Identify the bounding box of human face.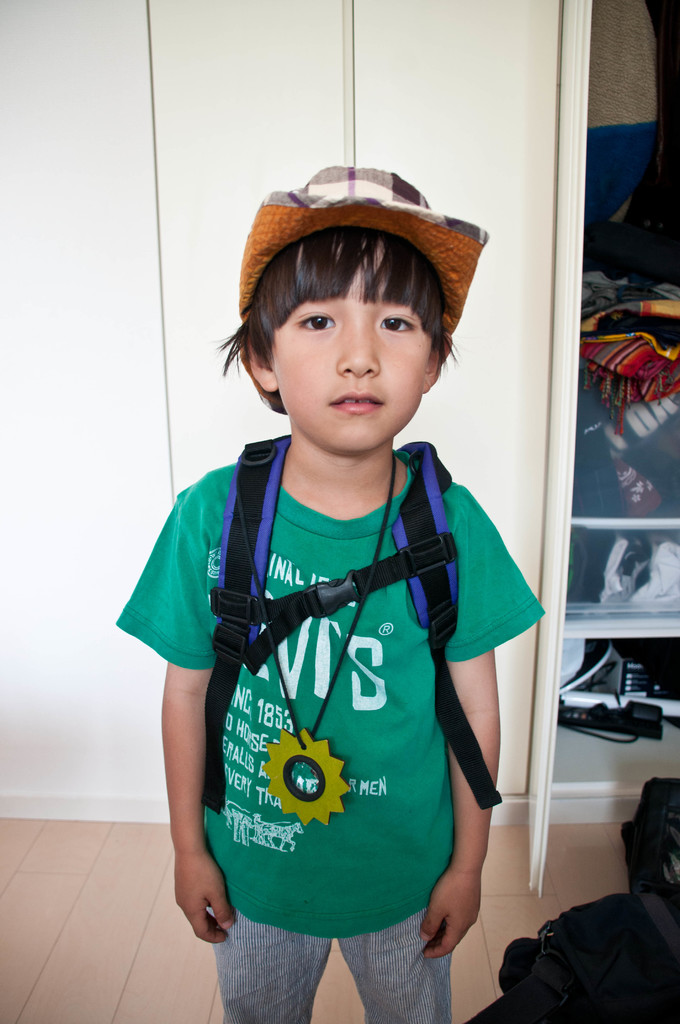
box=[266, 244, 424, 442].
